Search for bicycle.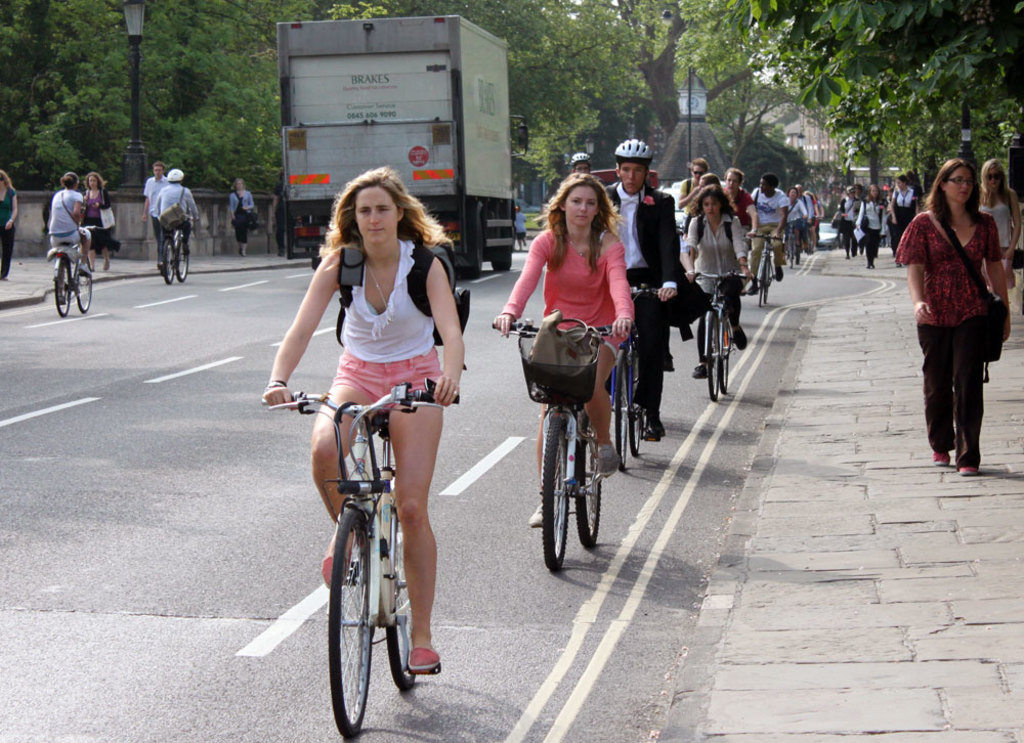
Found at [x1=257, y1=376, x2=467, y2=740].
